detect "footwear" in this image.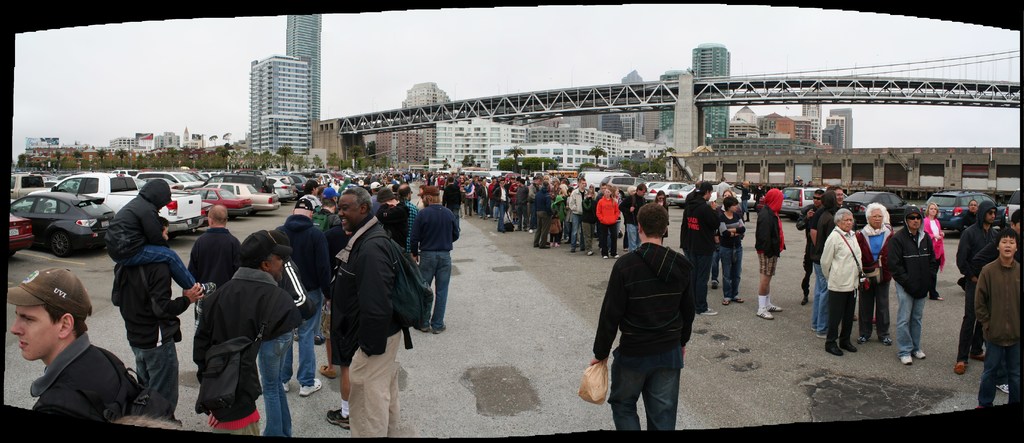
Detection: {"x1": 318, "y1": 366, "x2": 336, "y2": 378}.
